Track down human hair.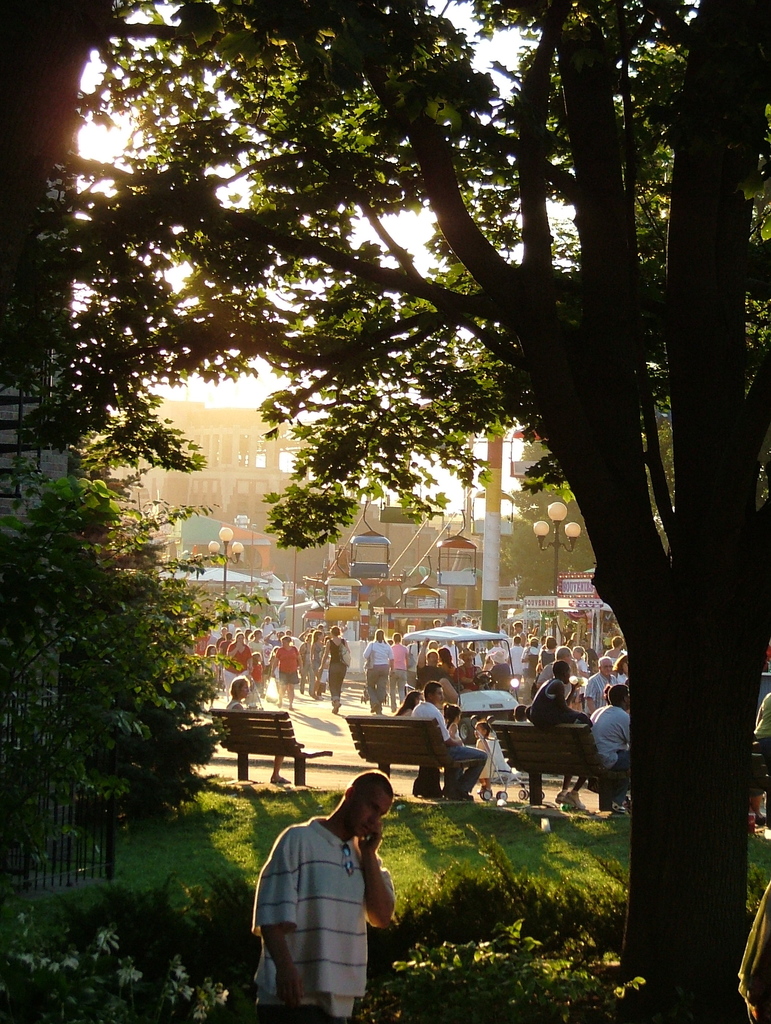
Tracked to 553,660,571,682.
